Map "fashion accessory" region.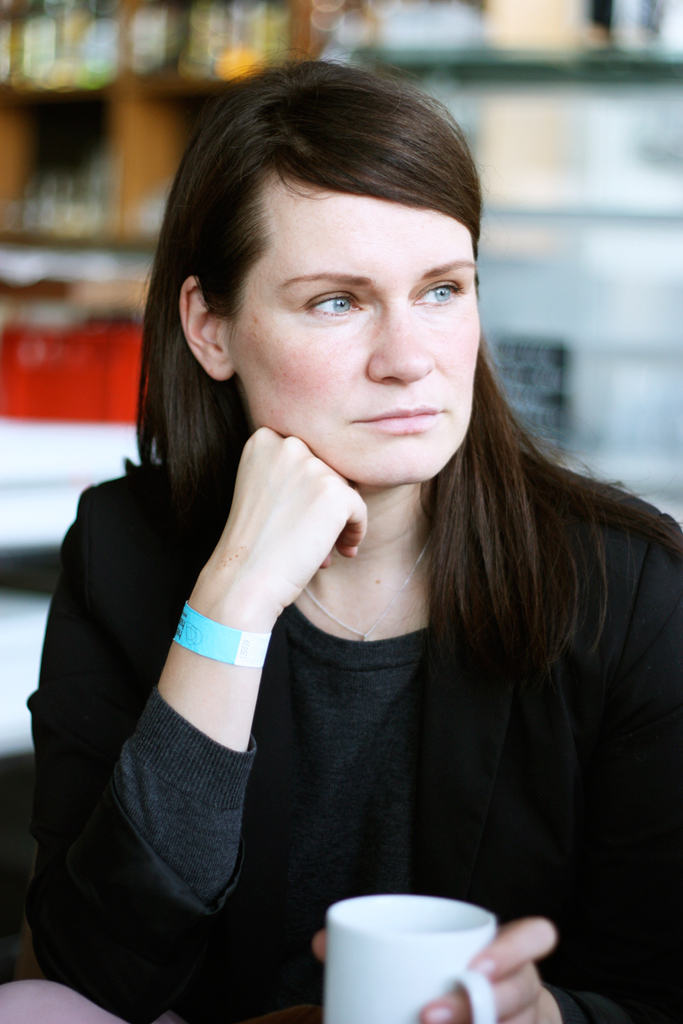
Mapped to select_region(299, 537, 429, 646).
